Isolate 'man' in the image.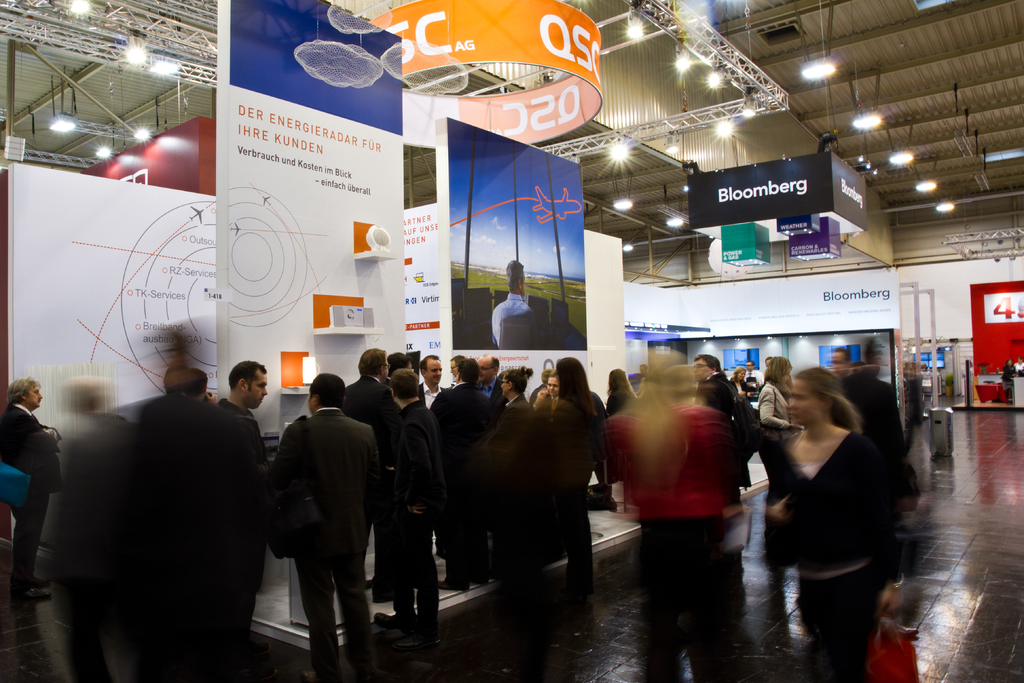
Isolated region: [left=0, top=378, right=61, bottom=600].
